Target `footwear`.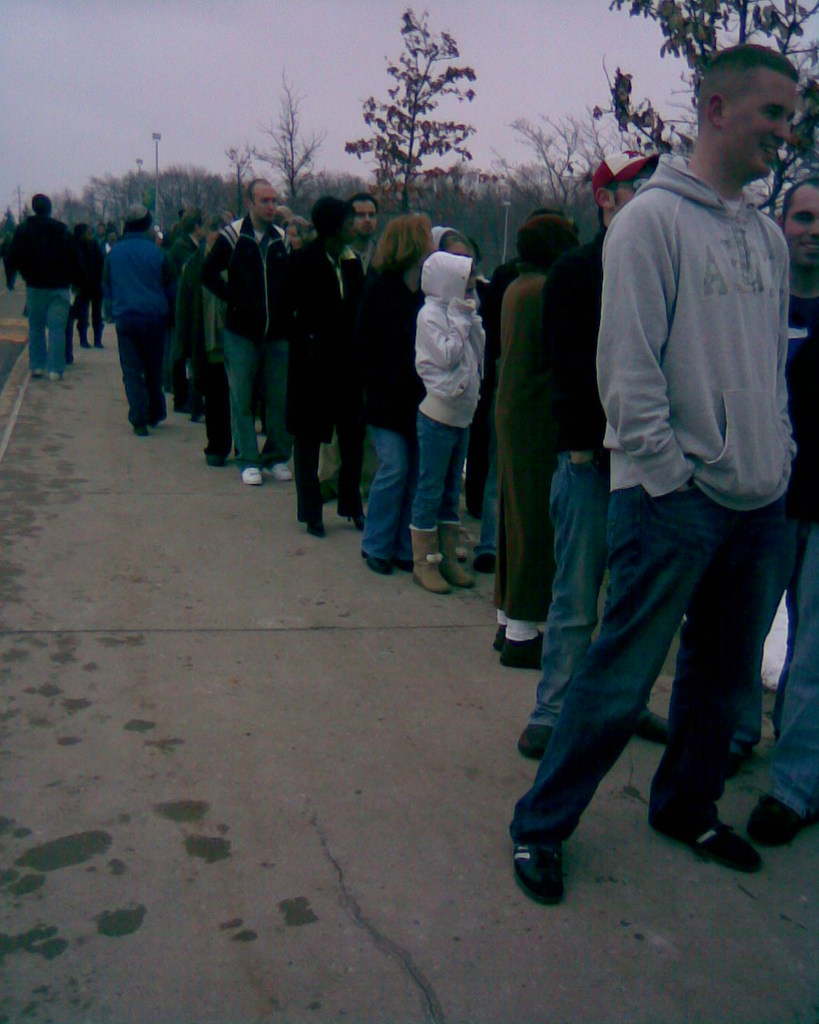
Target region: [left=26, top=364, right=46, bottom=379].
